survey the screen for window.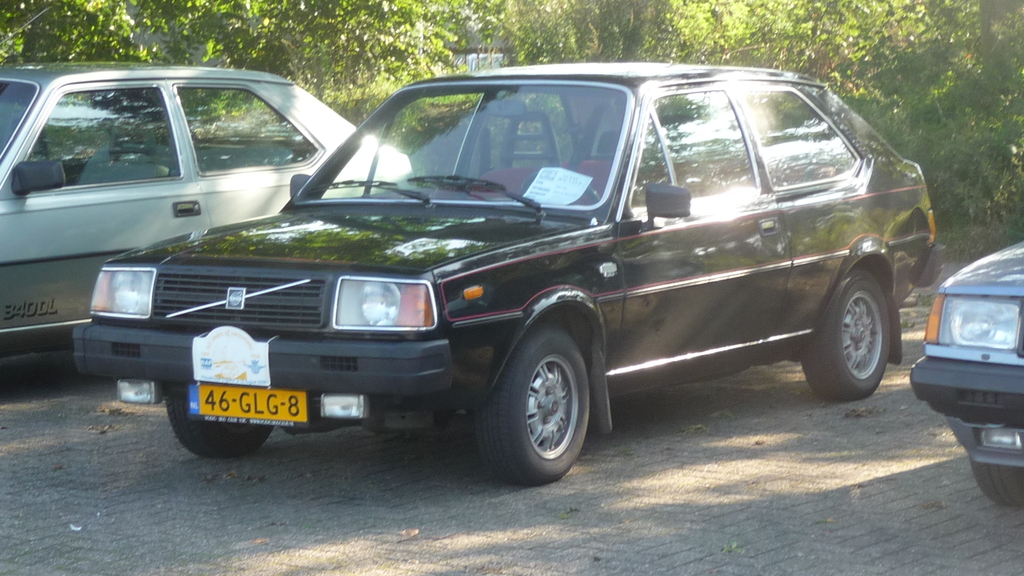
Survey found: bbox=[15, 83, 180, 193].
